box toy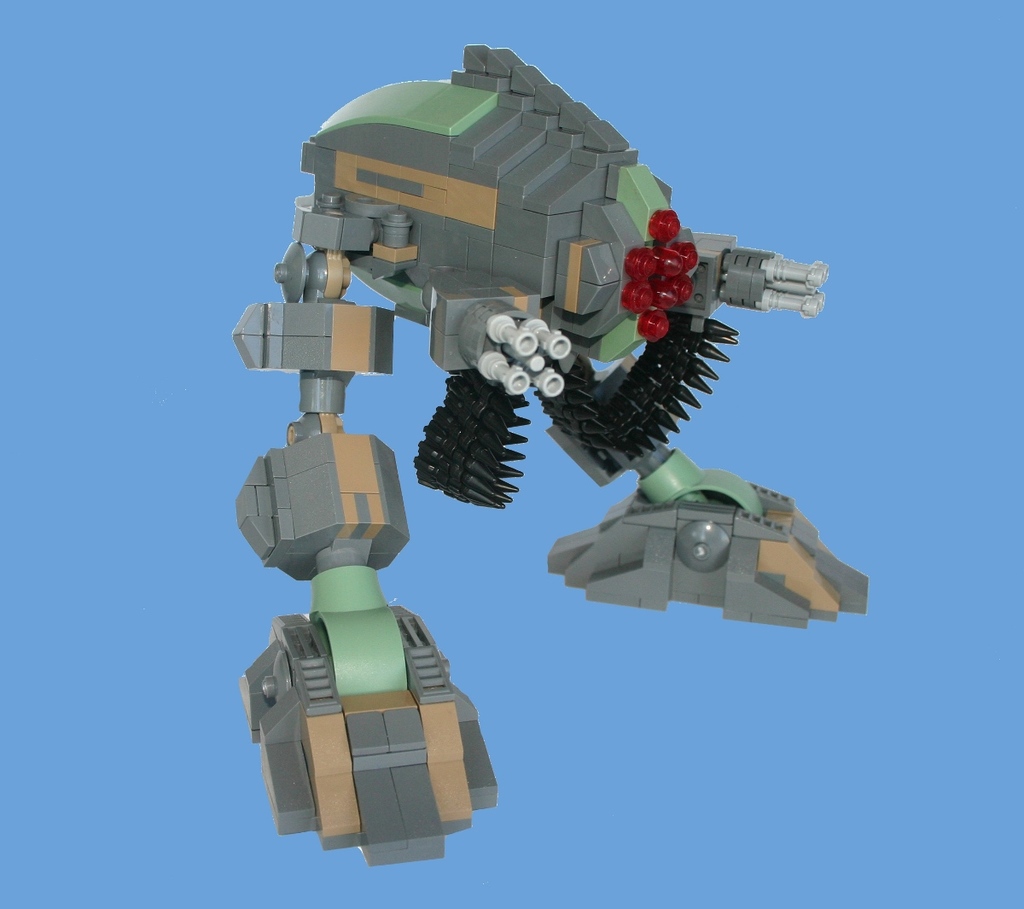
crop(158, 79, 841, 804)
